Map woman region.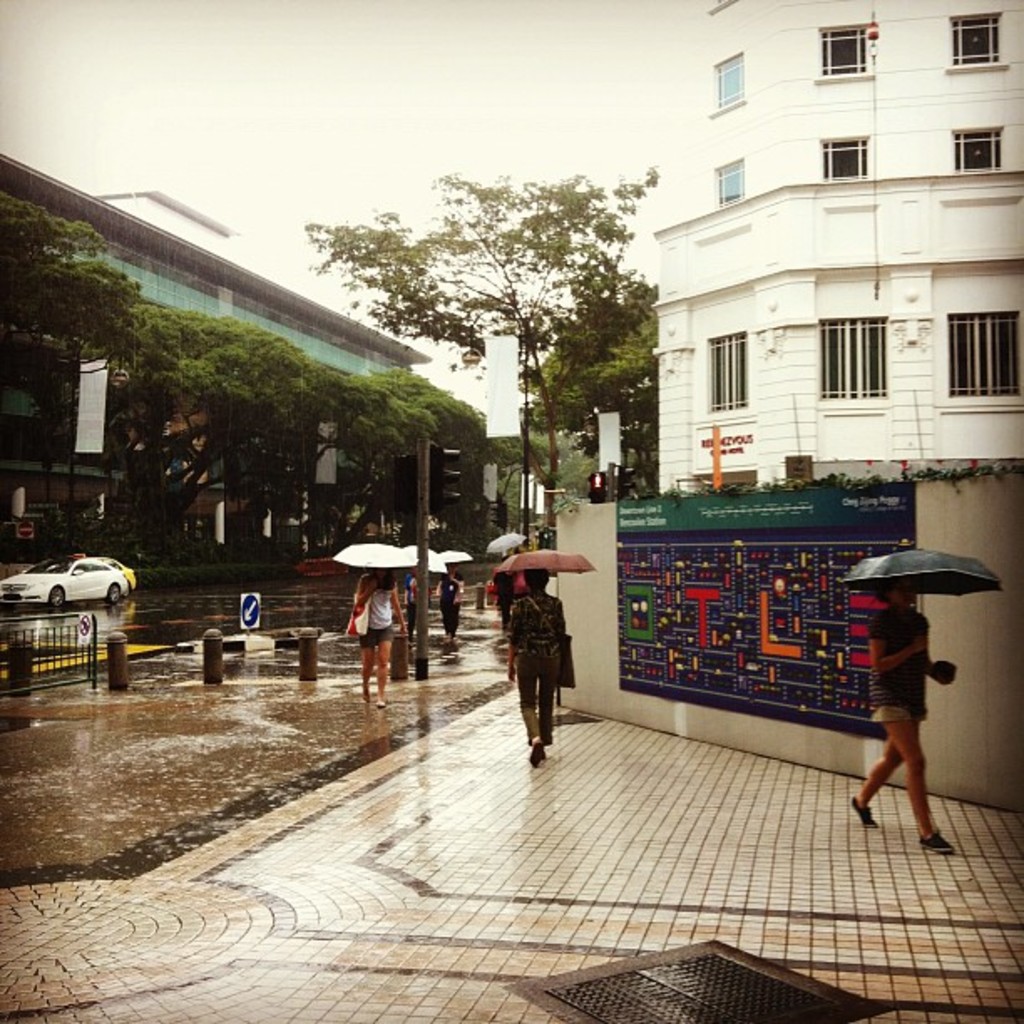
Mapped to (left=442, top=561, right=472, bottom=643).
